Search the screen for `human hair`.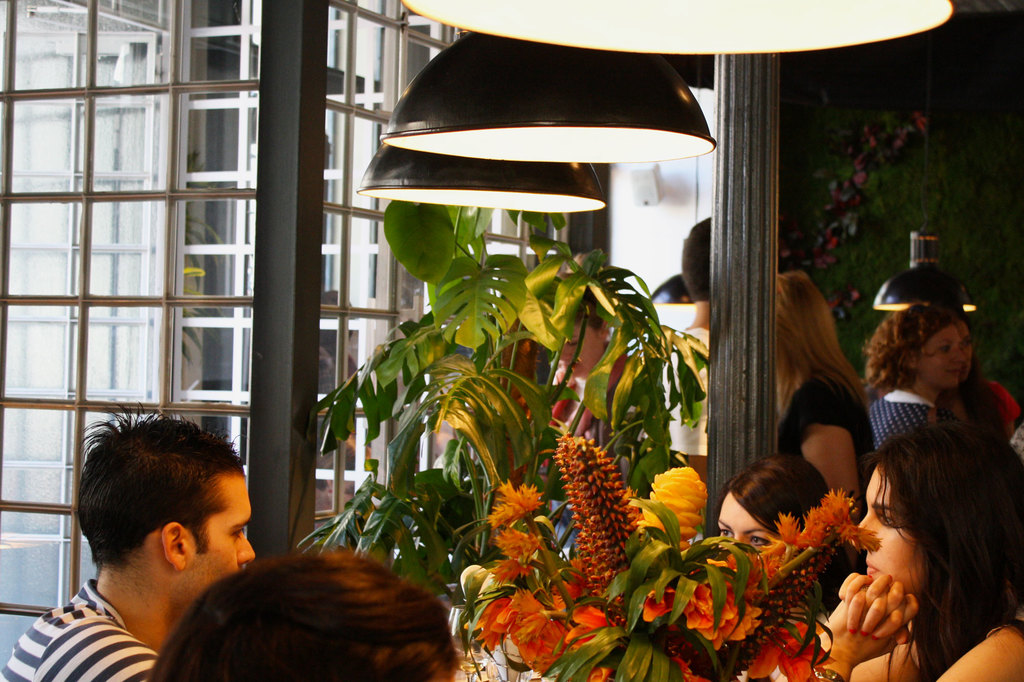
Found at region(73, 431, 264, 588).
